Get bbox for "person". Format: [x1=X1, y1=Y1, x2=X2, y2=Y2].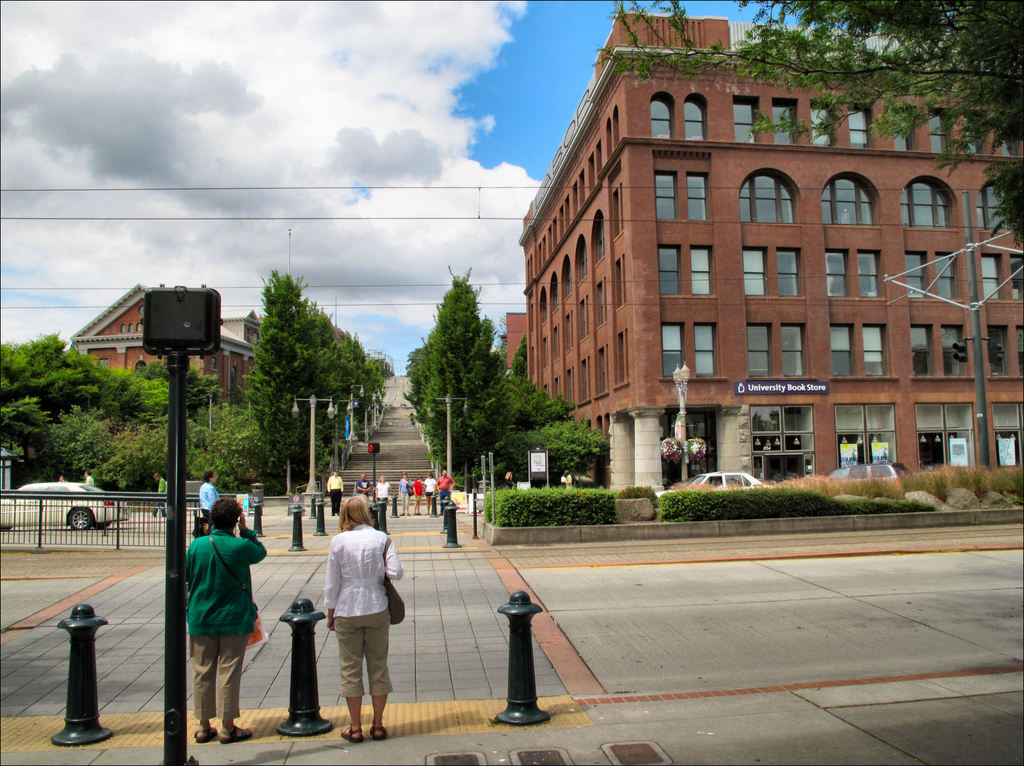
[x1=328, y1=468, x2=340, y2=523].
